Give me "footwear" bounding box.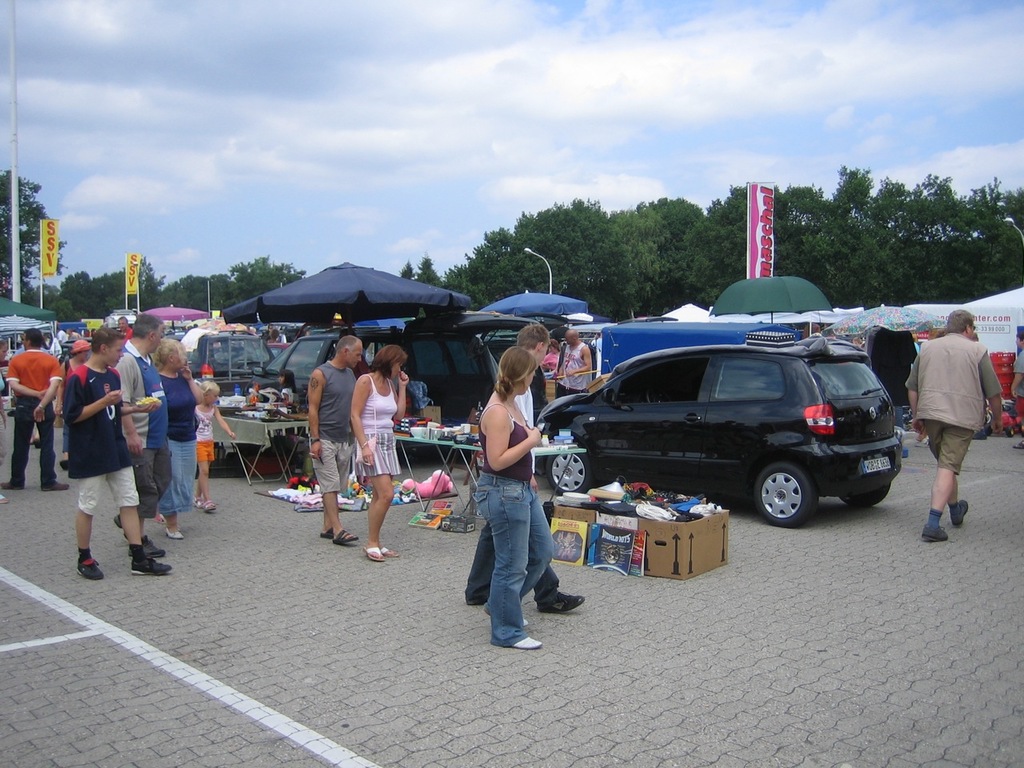
<box>118,515,128,545</box>.
